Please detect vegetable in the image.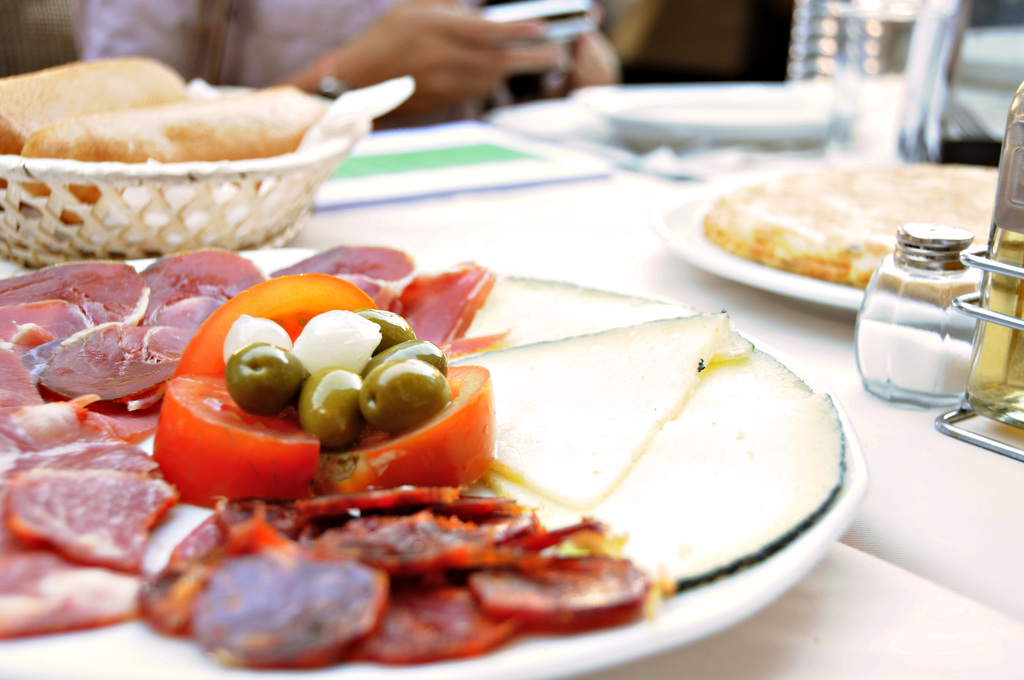
bbox(355, 310, 414, 355).
